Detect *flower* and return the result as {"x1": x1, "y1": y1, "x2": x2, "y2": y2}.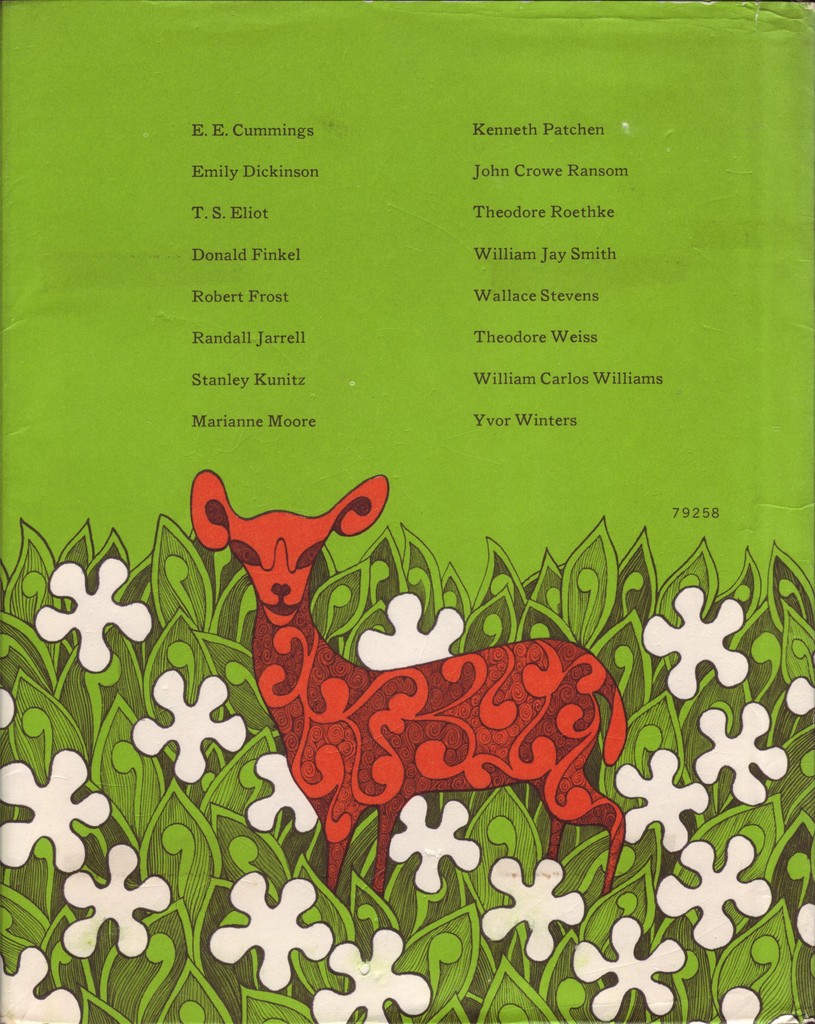
{"x1": 309, "y1": 927, "x2": 424, "y2": 1023}.
